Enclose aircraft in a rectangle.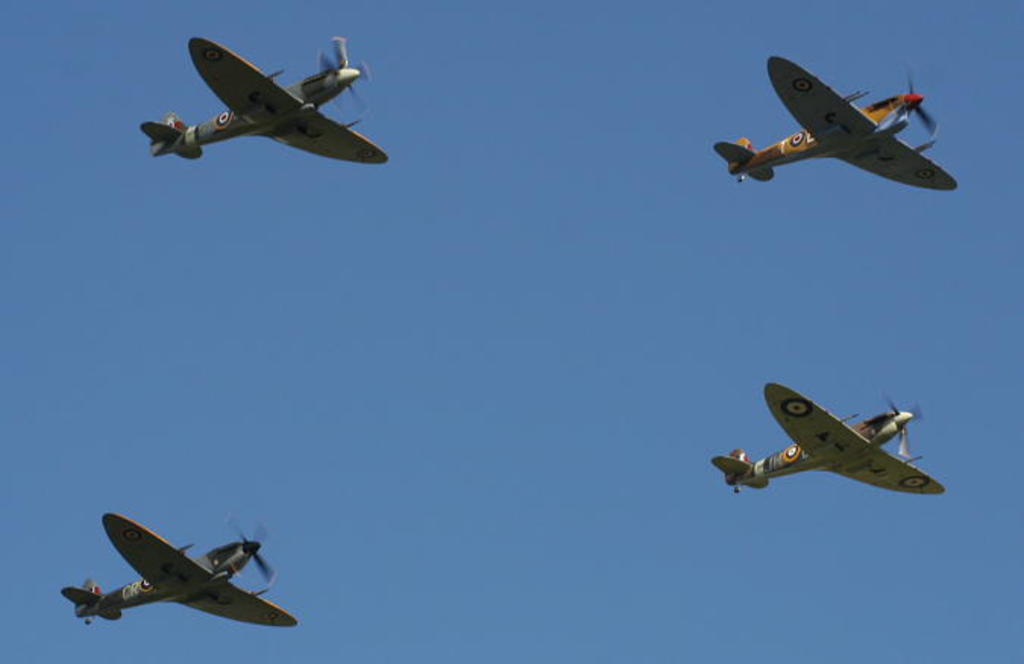
(left=147, top=6, right=370, bottom=176).
